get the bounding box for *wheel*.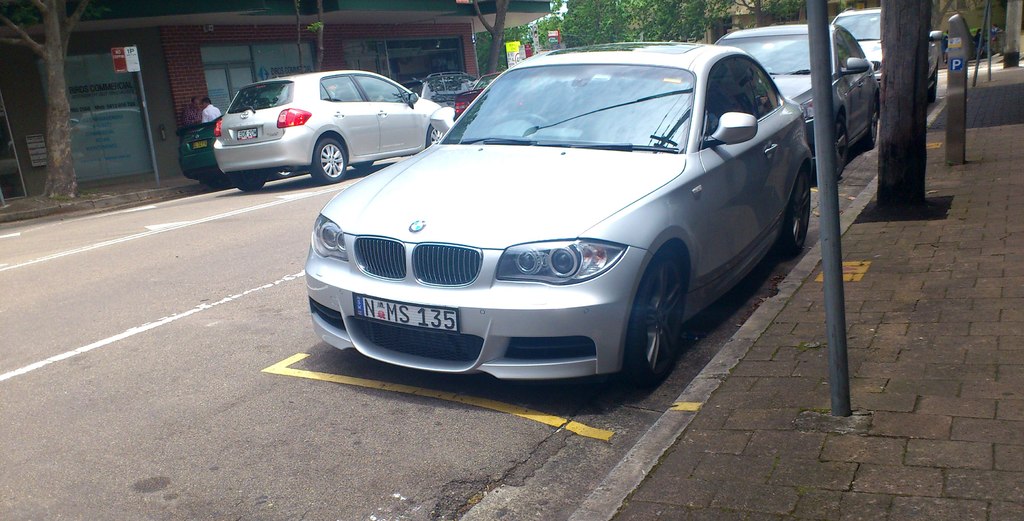
(x1=783, y1=170, x2=809, y2=250).
